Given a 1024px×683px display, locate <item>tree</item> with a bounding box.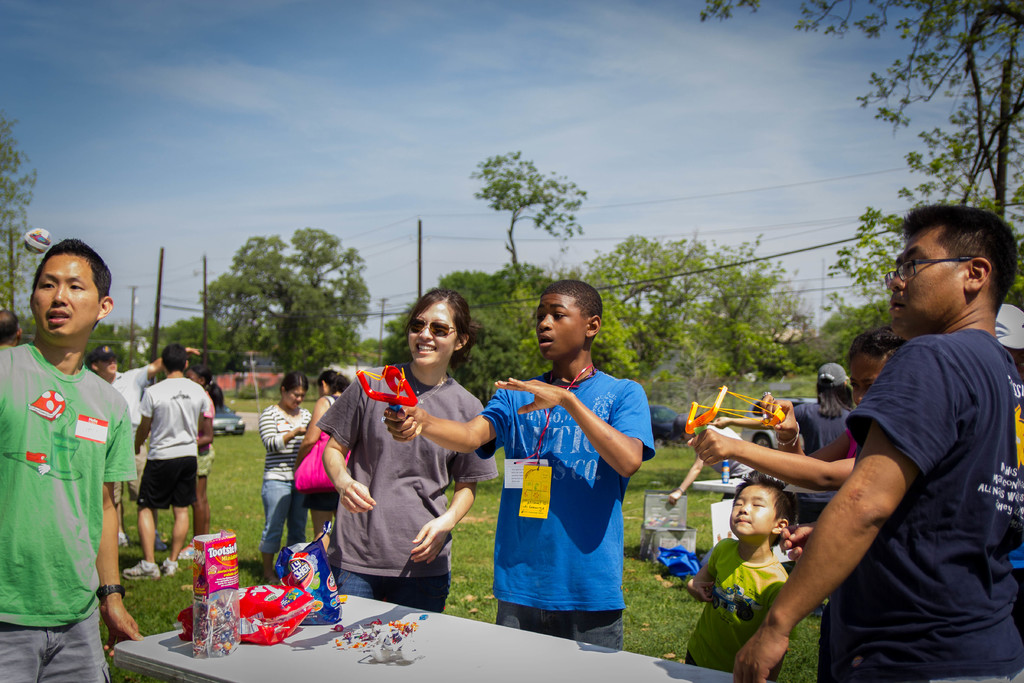
Located: rect(394, 142, 624, 404).
